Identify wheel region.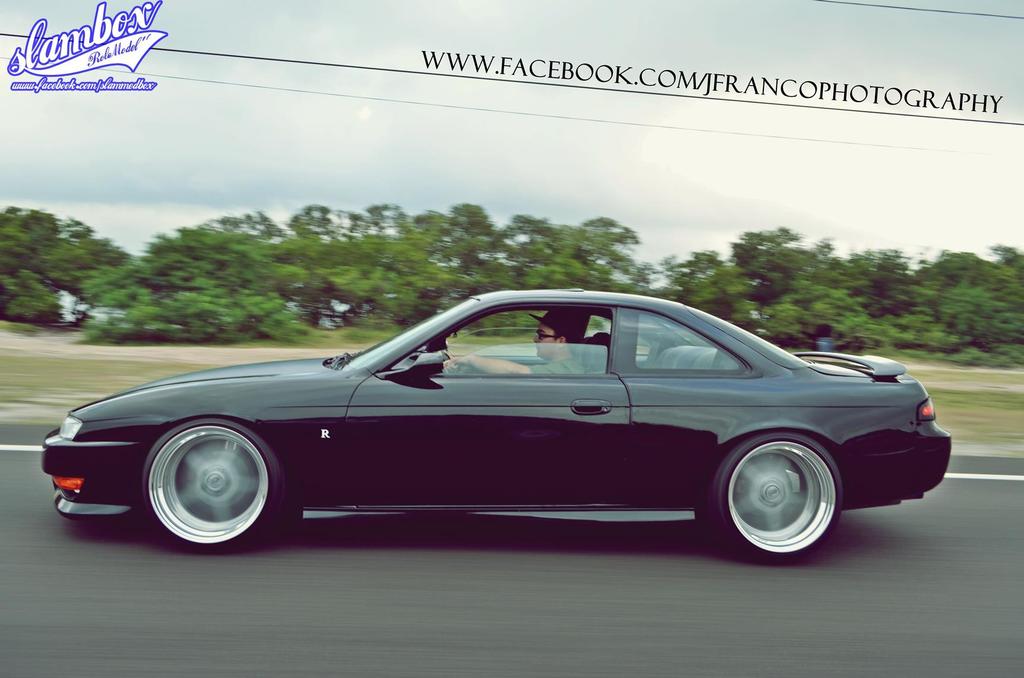
Region: {"x1": 691, "y1": 444, "x2": 850, "y2": 563}.
